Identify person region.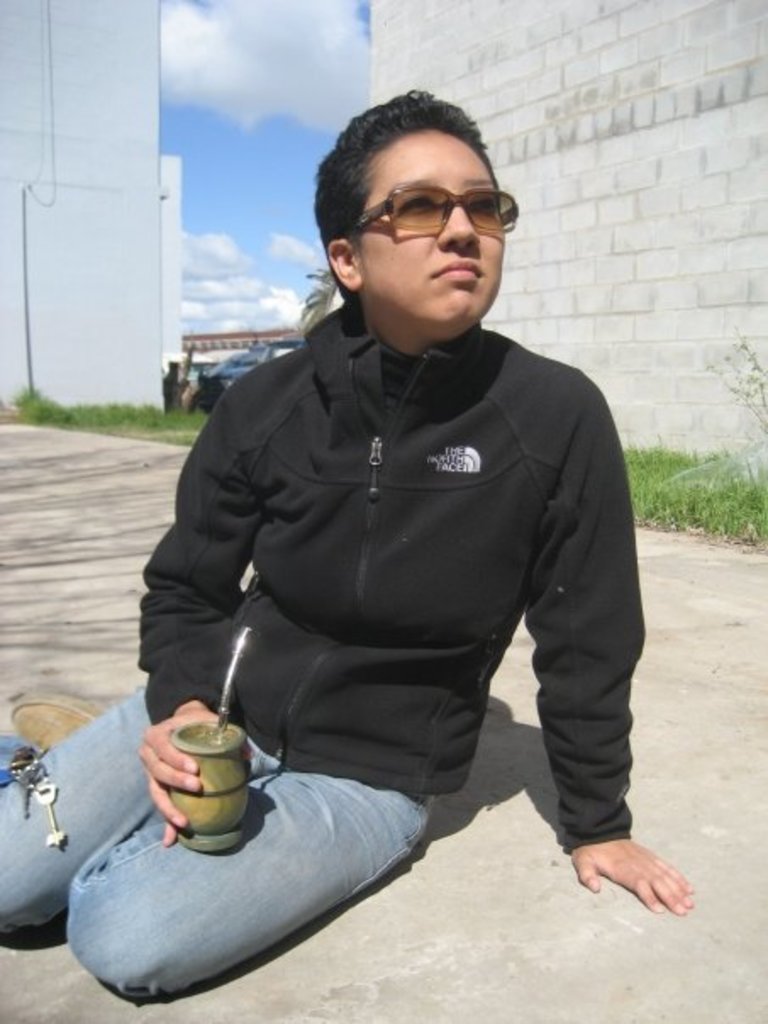
Region: rect(27, 70, 678, 1002).
